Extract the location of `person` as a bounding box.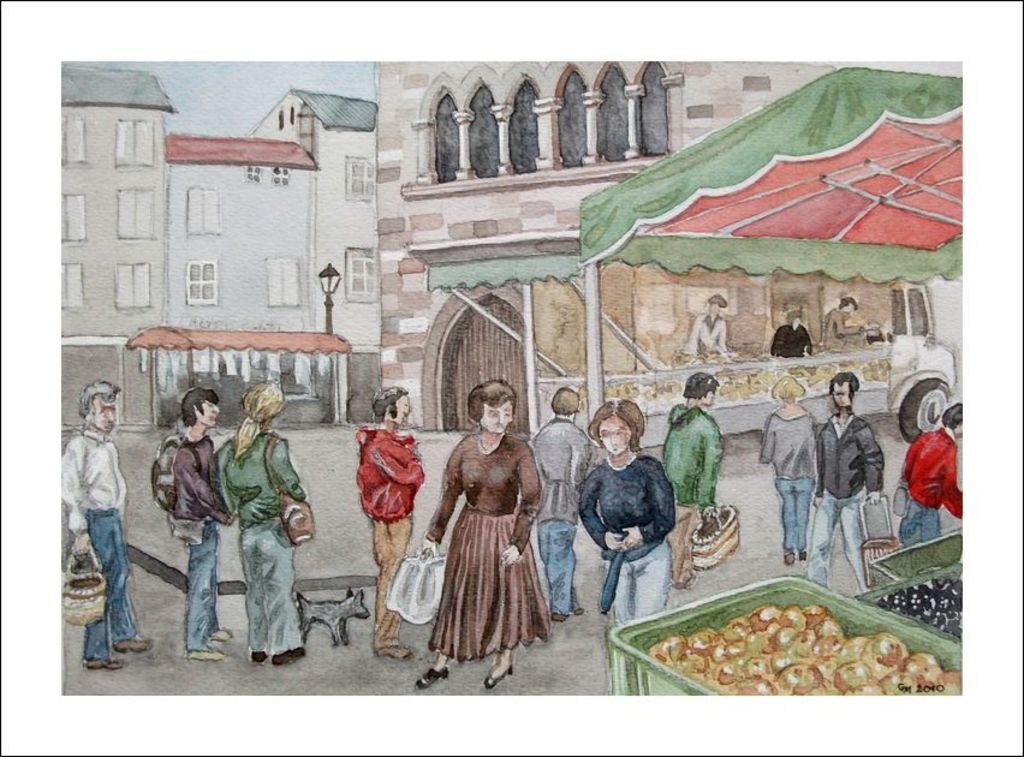
locate(814, 369, 888, 588).
